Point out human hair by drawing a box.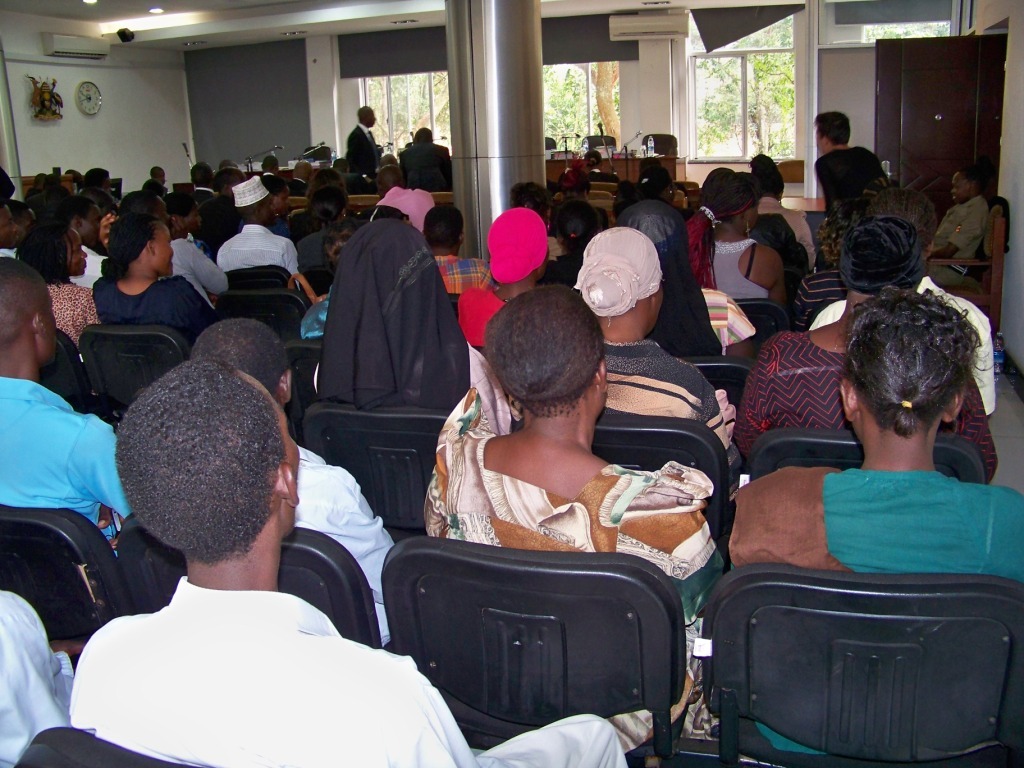
{"x1": 479, "y1": 281, "x2": 611, "y2": 418}.
